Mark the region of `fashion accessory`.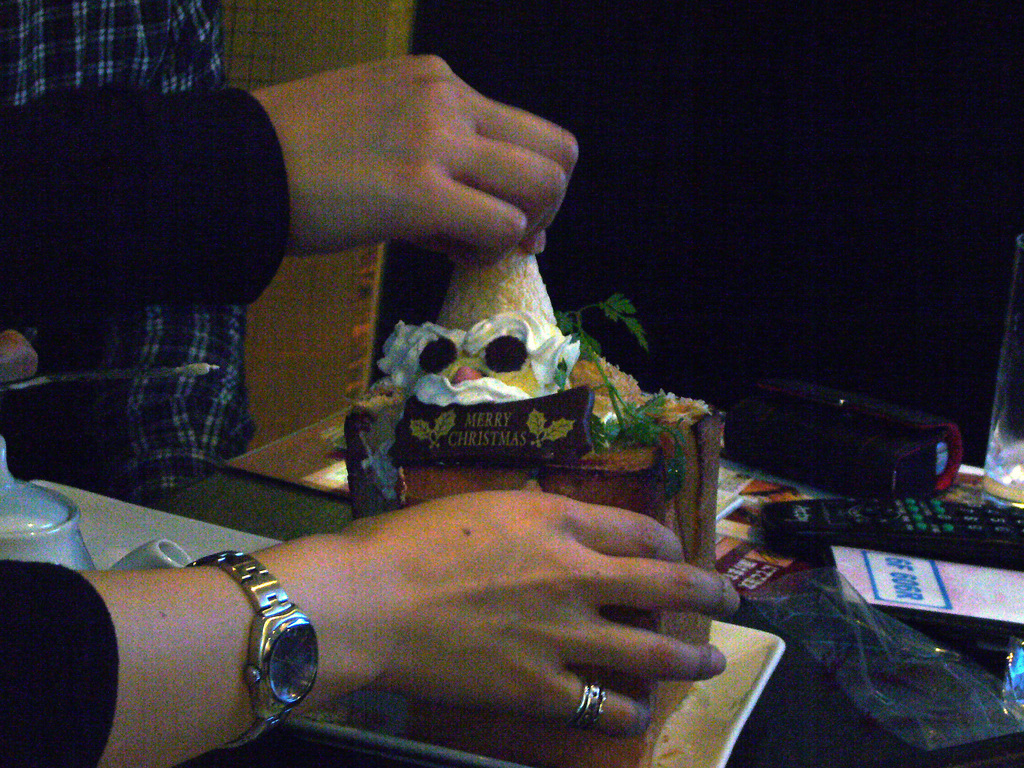
Region: <bbox>186, 547, 317, 752</bbox>.
